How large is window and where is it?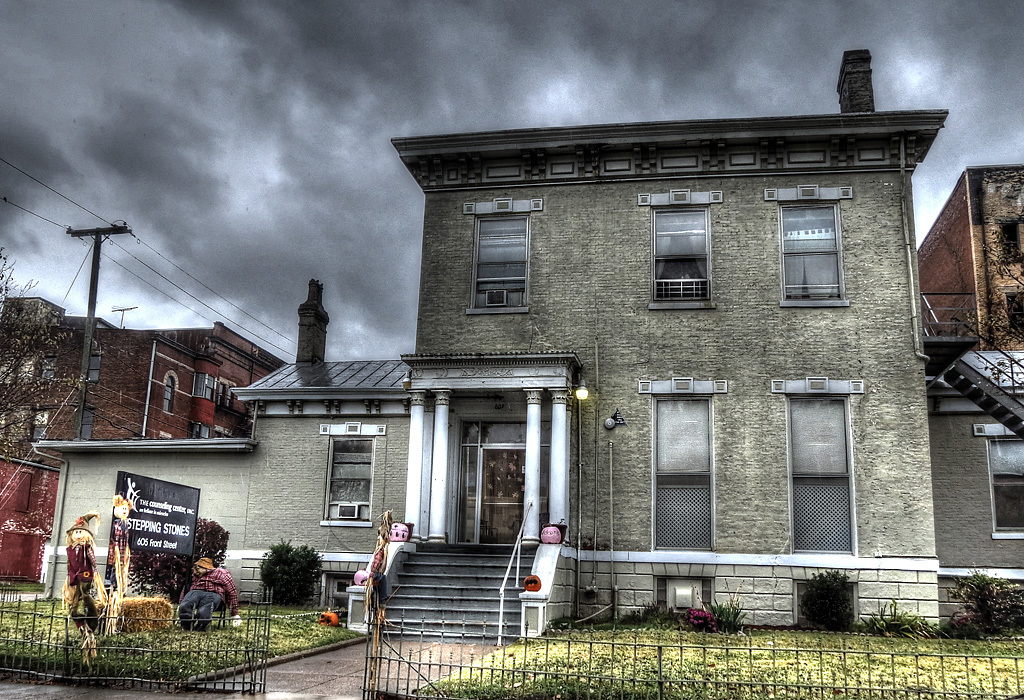
Bounding box: [75, 345, 110, 383].
